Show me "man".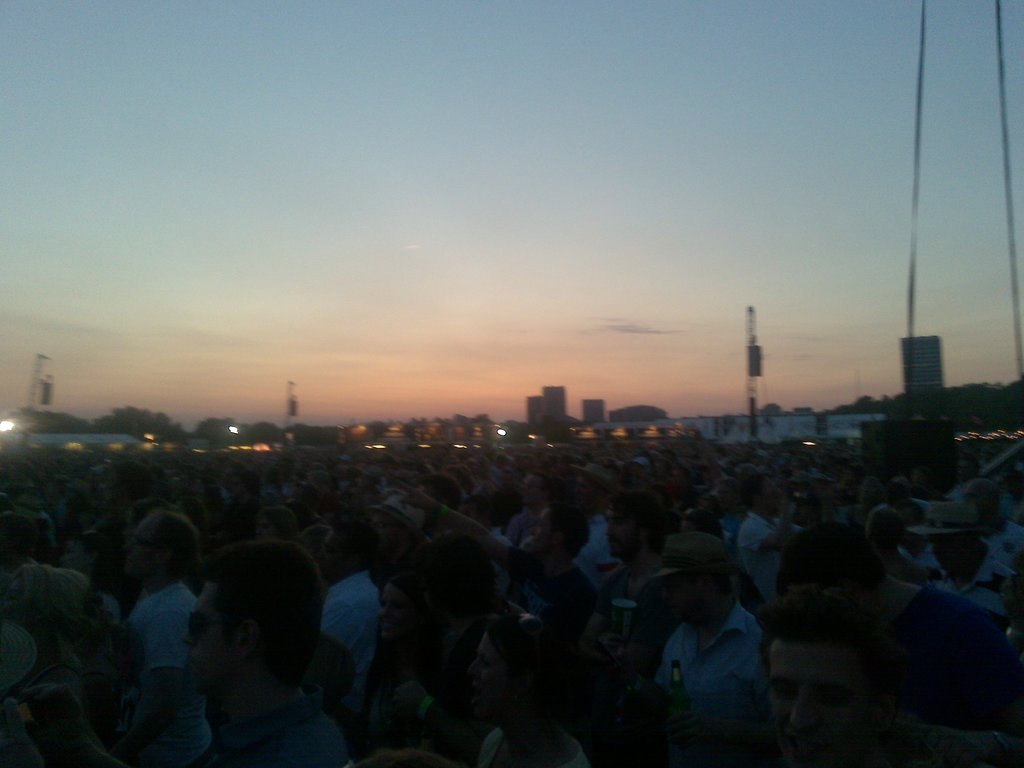
"man" is here: <region>143, 504, 214, 680</region>.
